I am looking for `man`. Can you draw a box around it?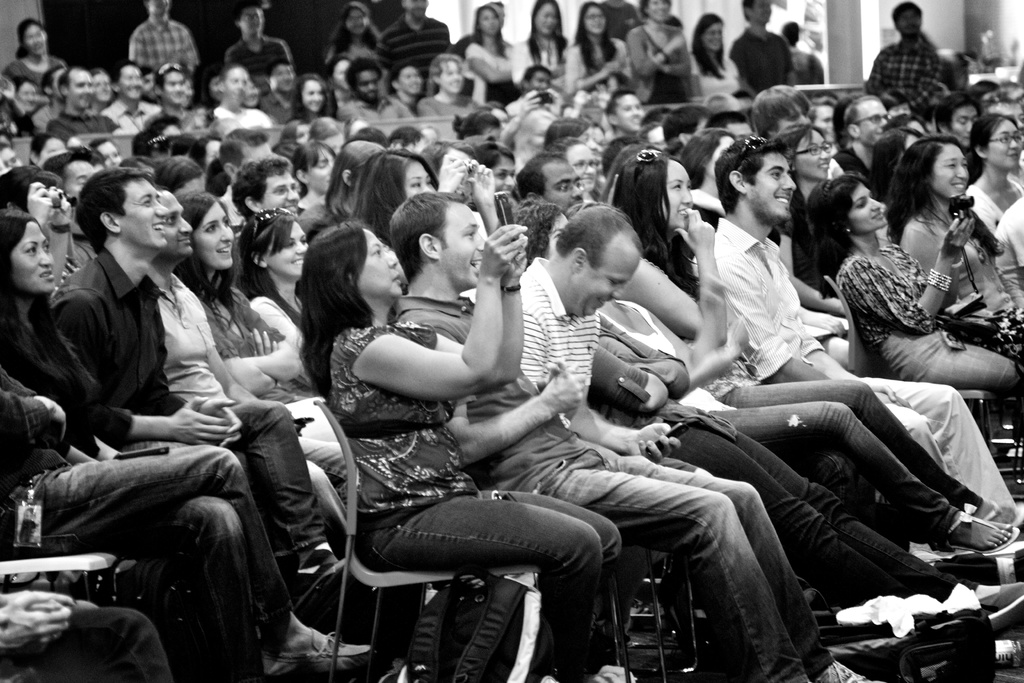
Sure, the bounding box is [230,146,308,288].
